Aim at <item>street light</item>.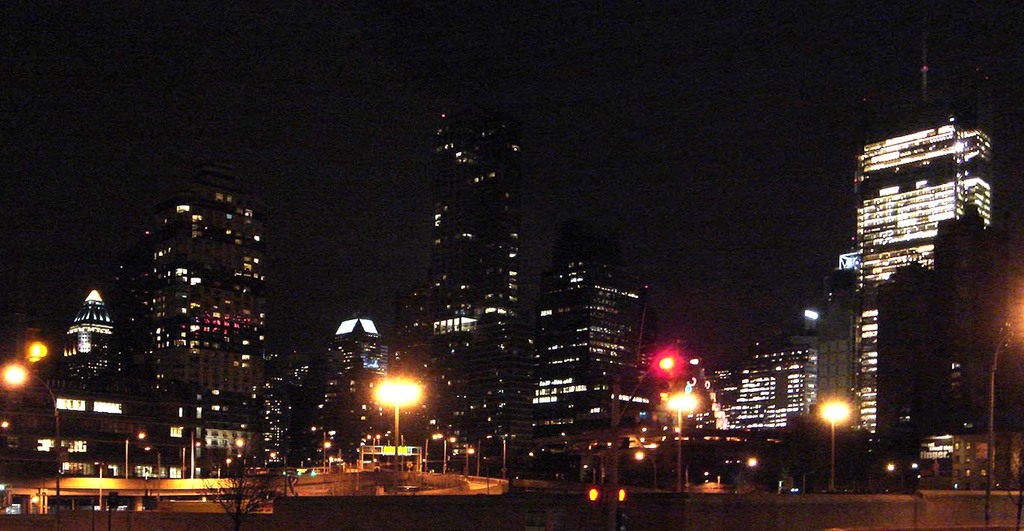
Aimed at [667, 390, 702, 492].
